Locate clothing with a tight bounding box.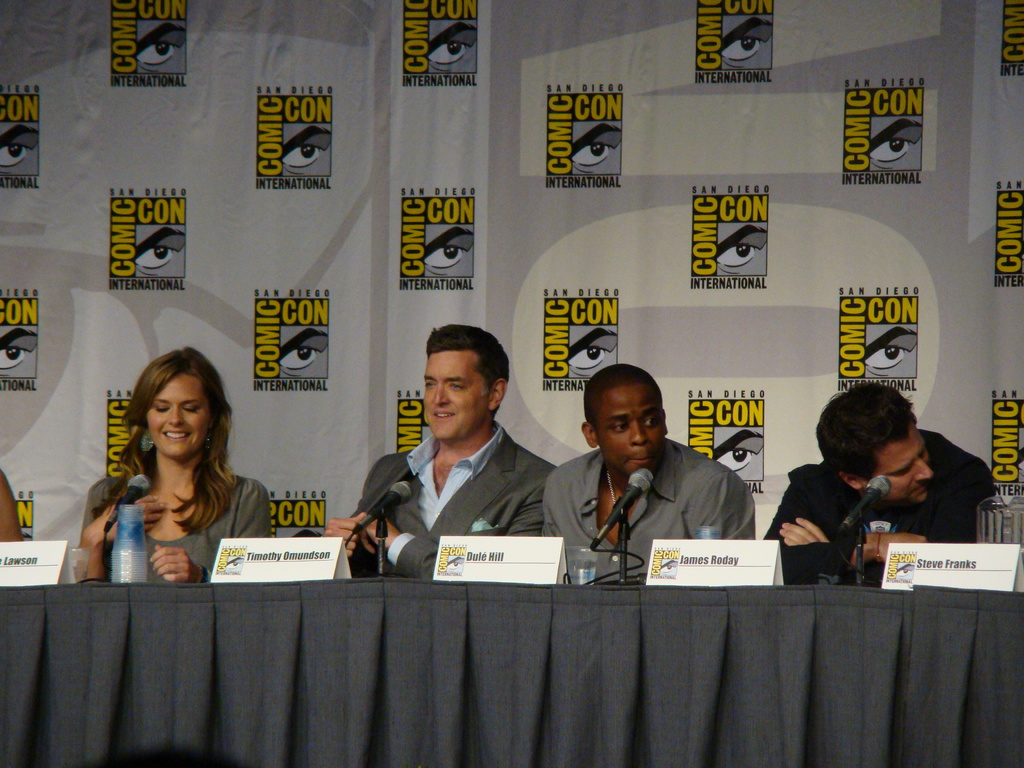
bbox=[82, 467, 272, 579].
